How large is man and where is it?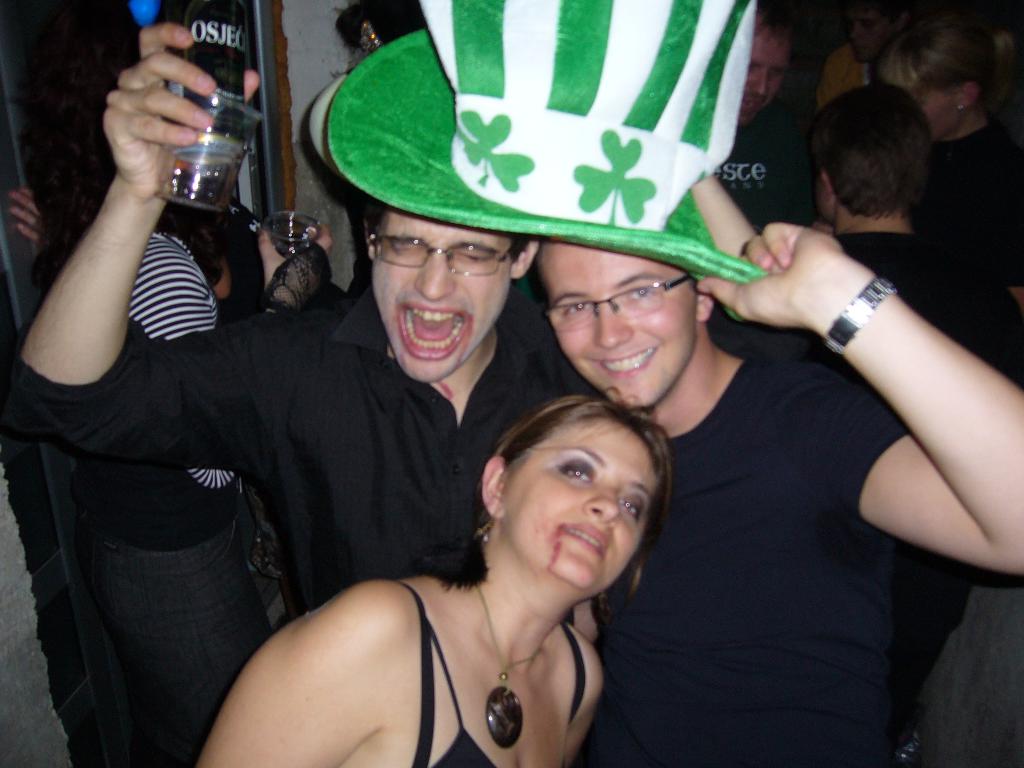
Bounding box: crop(530, 225, 1023, 767).
